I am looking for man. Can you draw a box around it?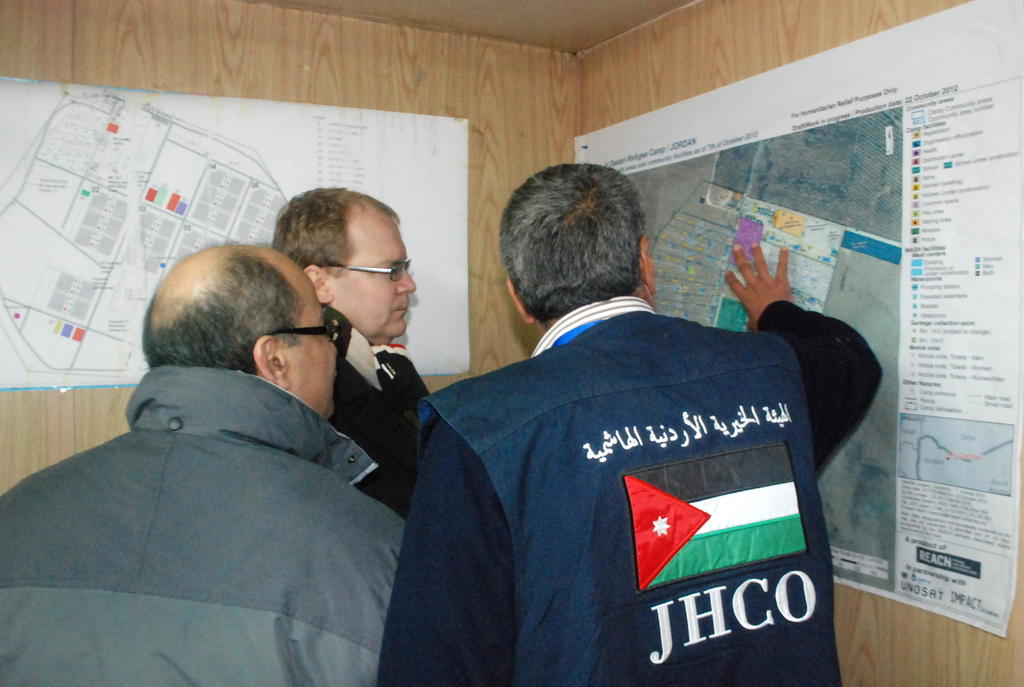
Sure, the bounding box is box=[269, 182, 444, 501].
